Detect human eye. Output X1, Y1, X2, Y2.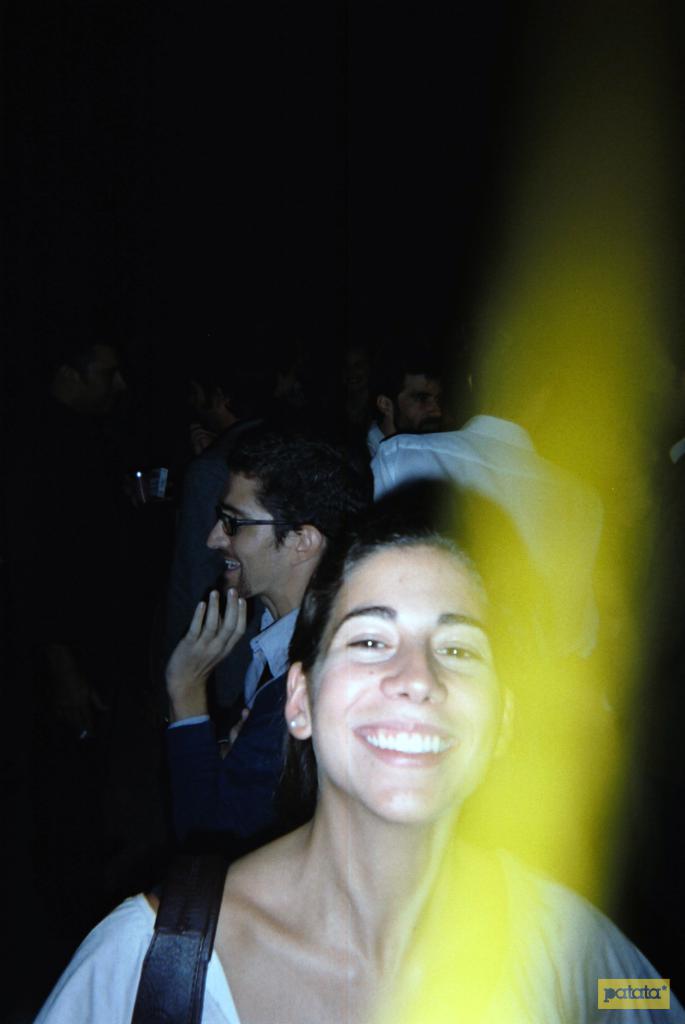
416, 394, 426, 403.
